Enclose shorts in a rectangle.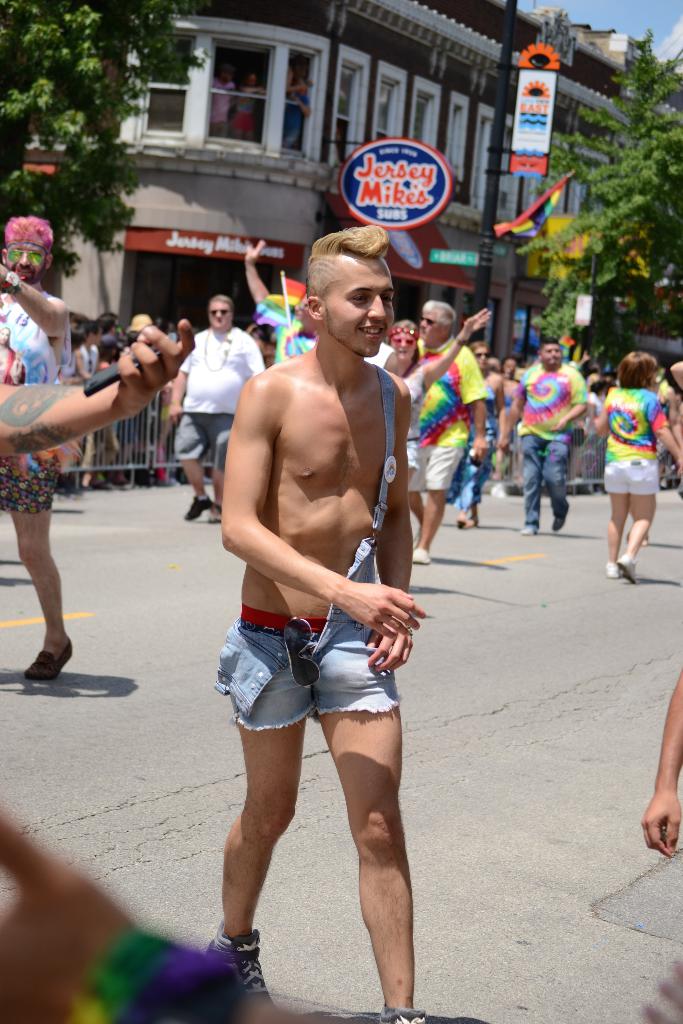
pyautogui.locateOnScreen(598, 464, 661, 497).
